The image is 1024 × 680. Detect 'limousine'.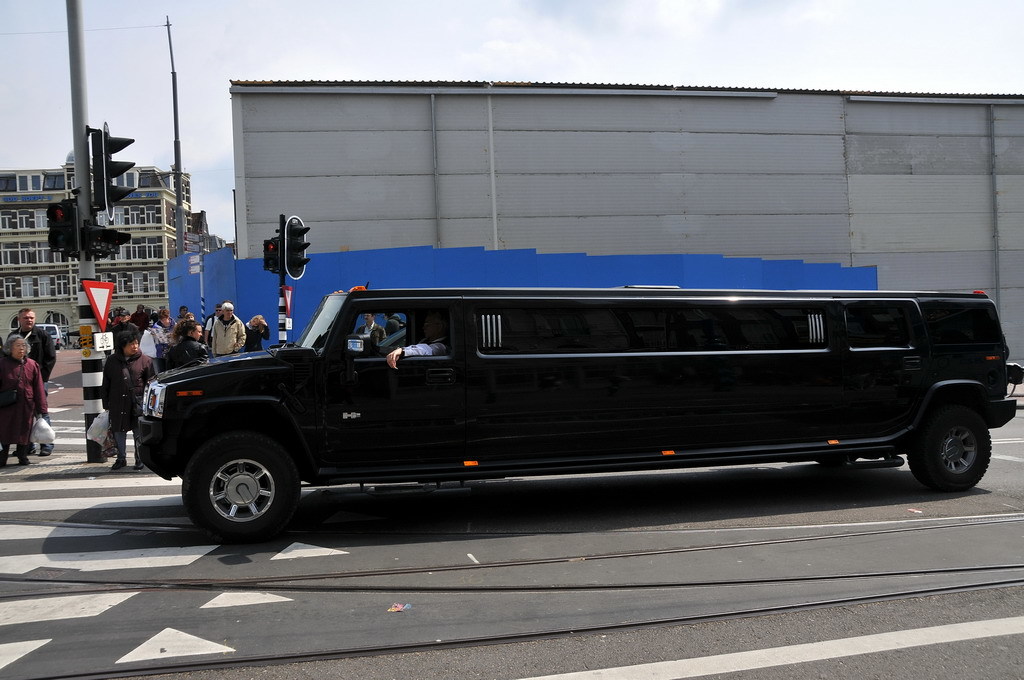
Detection: crop(136, 281, 1023, 548).
